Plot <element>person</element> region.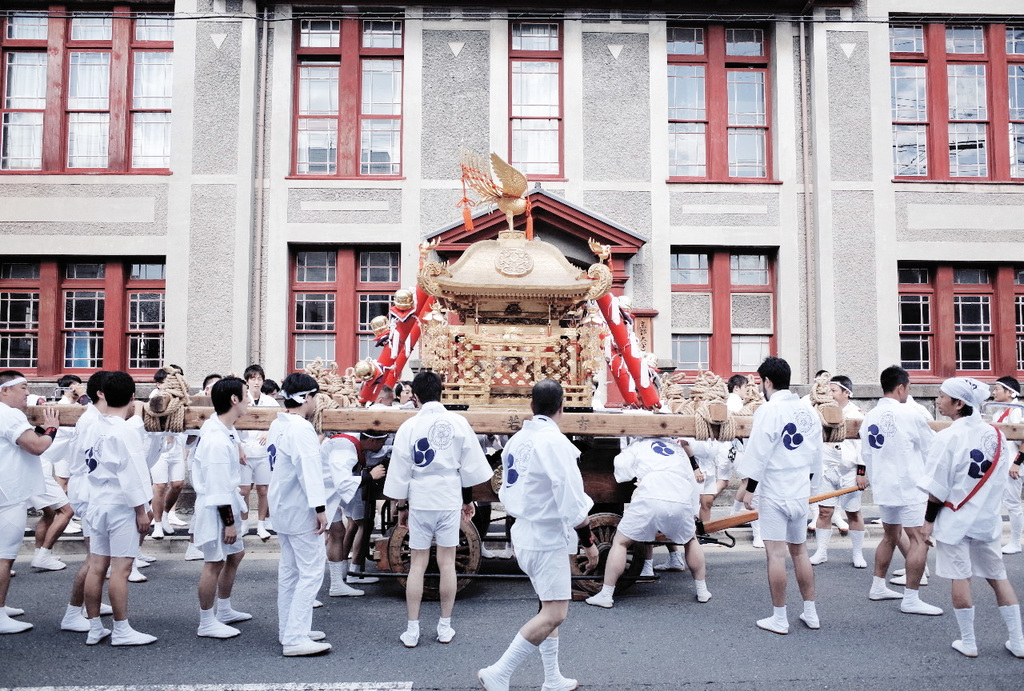
Plotted at 584:435:711:614.
